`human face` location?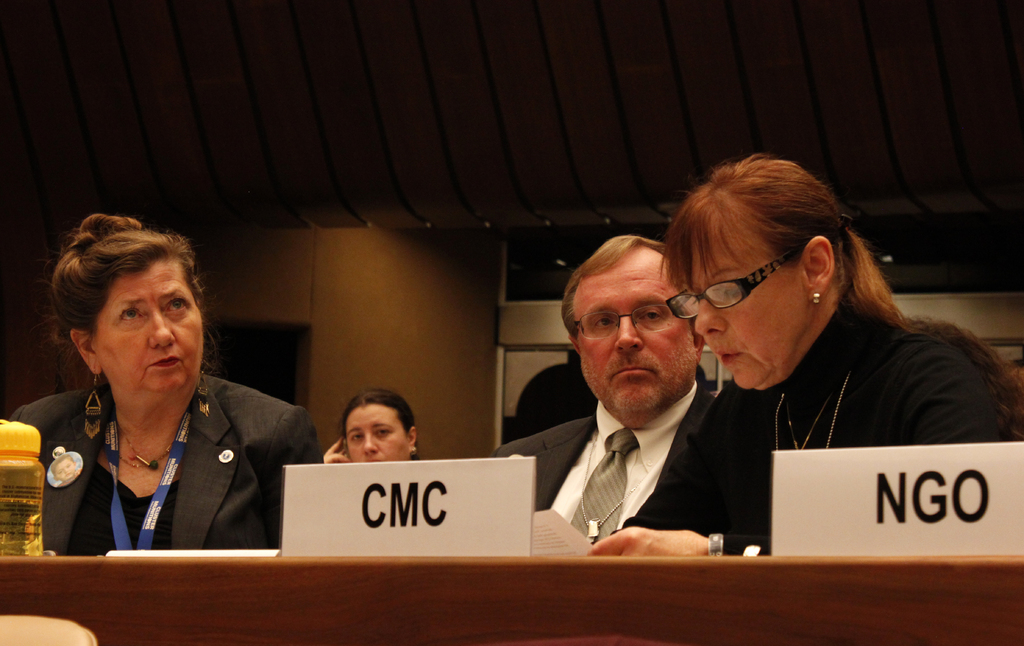
346,404,408,463
